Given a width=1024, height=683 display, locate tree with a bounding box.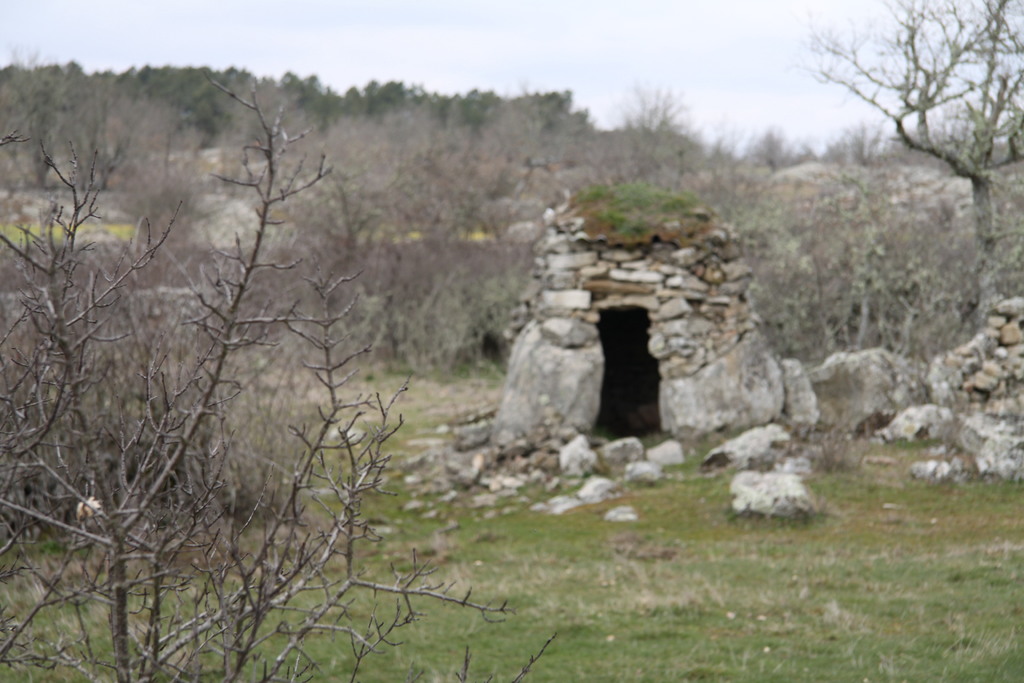
Located: {"left": 0, "top": 73, "right": 561, "bottom": 682}.
